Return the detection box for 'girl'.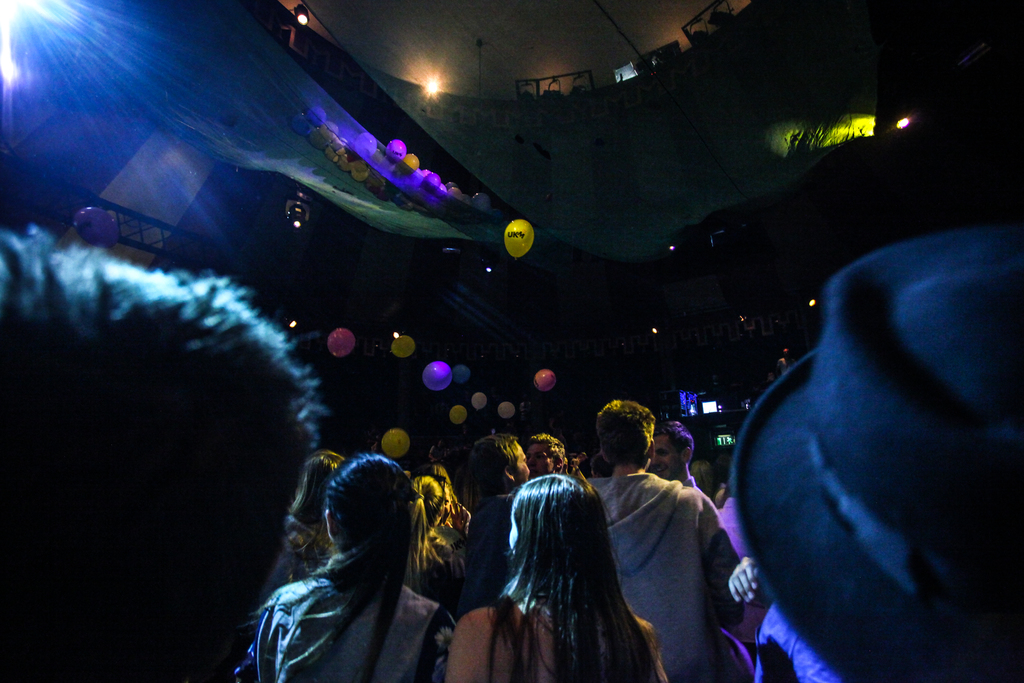
260:453:346:604.
